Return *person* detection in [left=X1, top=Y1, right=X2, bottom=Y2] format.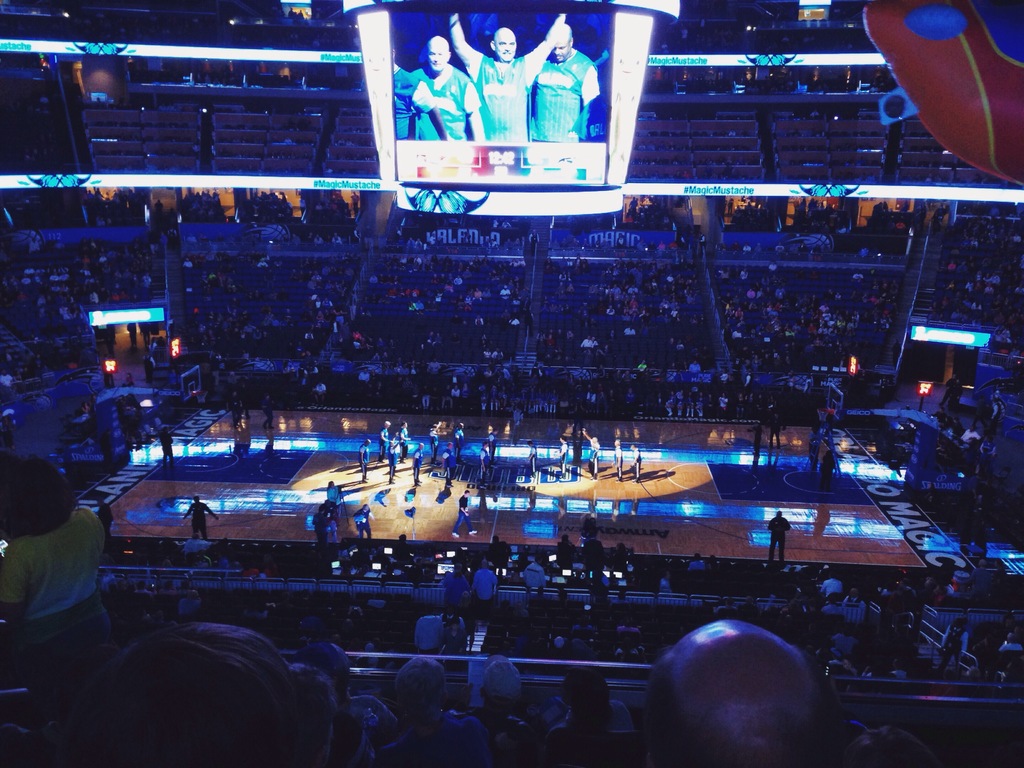
[left=492, top=216, right=498, bottom=231].
